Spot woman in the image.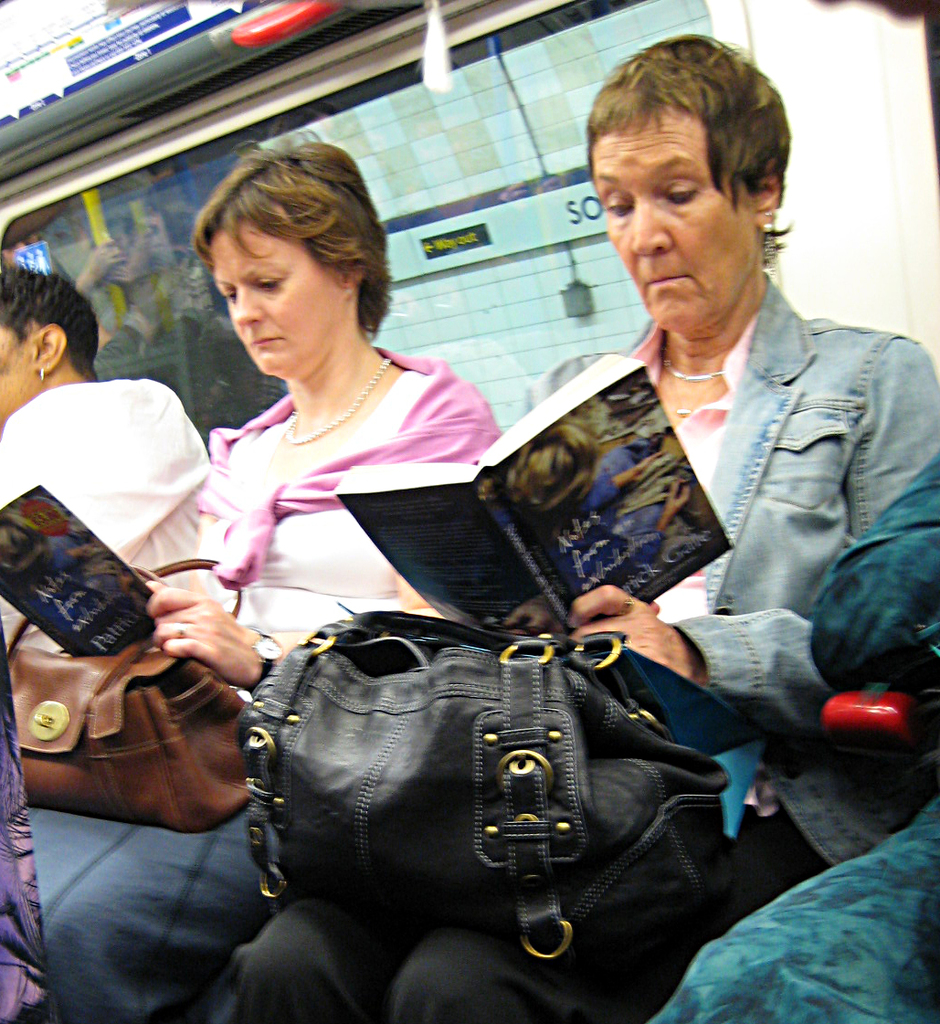
woman found at bbox=(191, 25, 939, 1023).
